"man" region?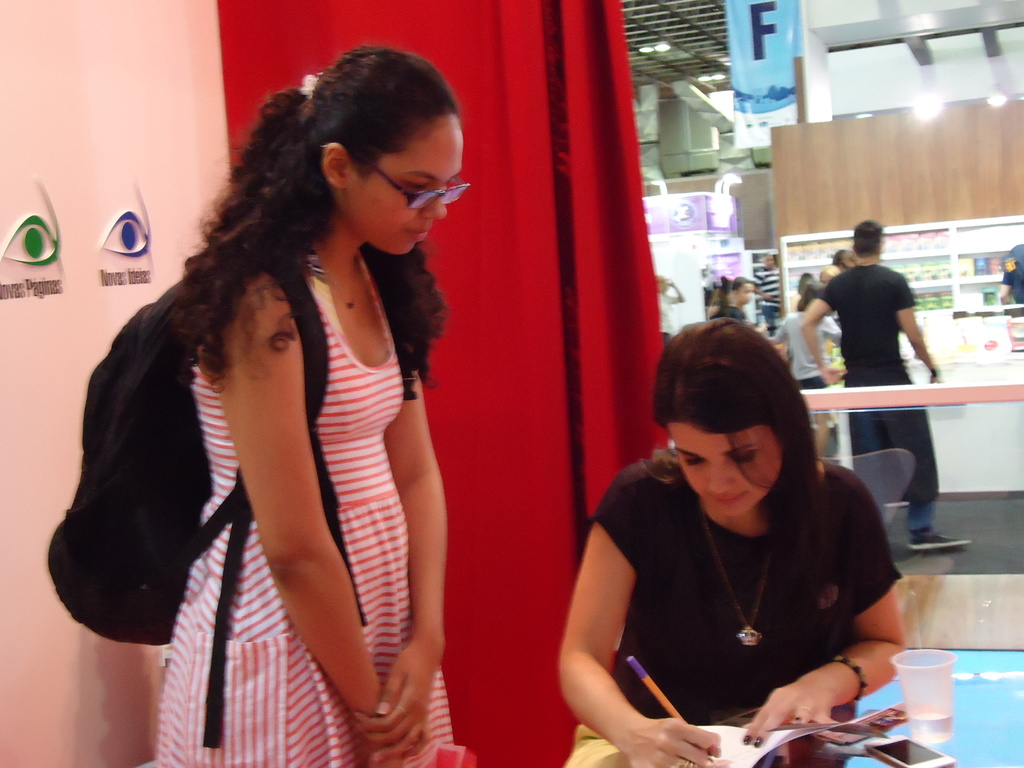
rect(794, 209, 980, 556)
